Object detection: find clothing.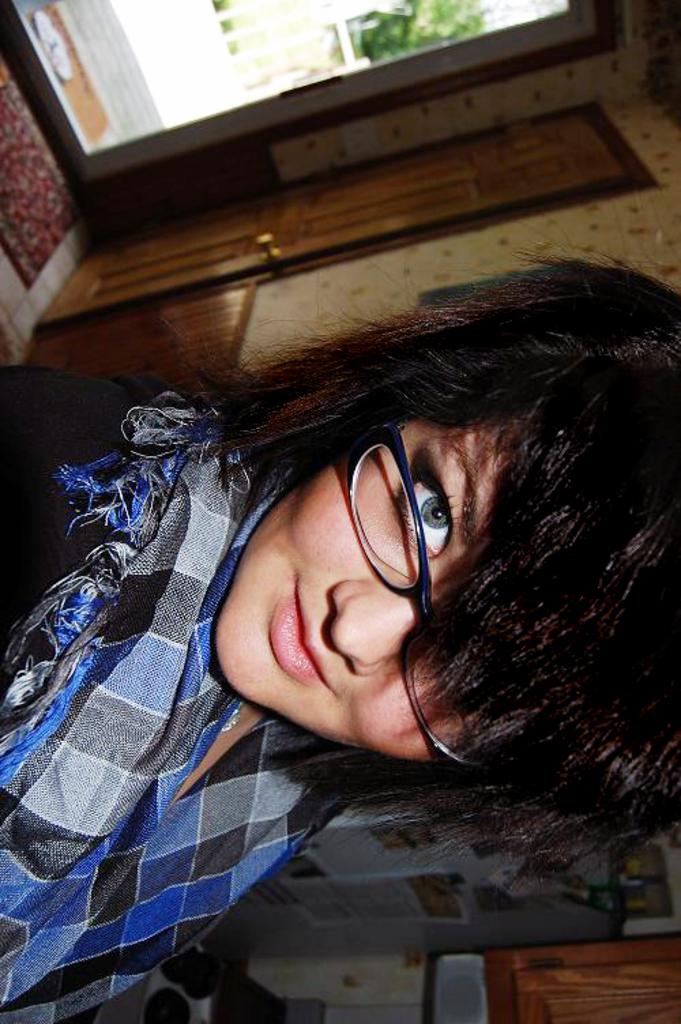
pyautogui.locateOnScreen(7, 389, 272, 995).
